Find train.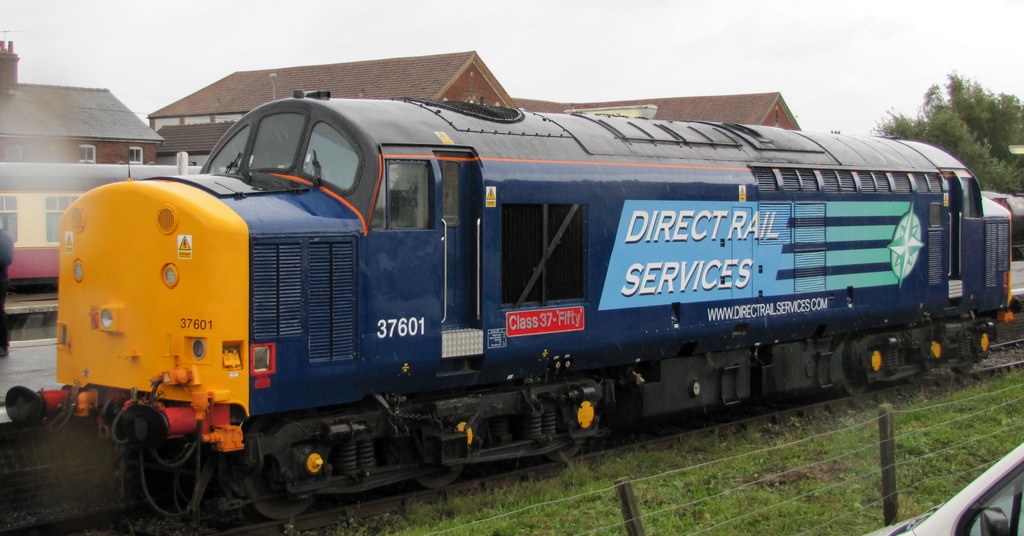
Rect(0, 161, 204, 278).
